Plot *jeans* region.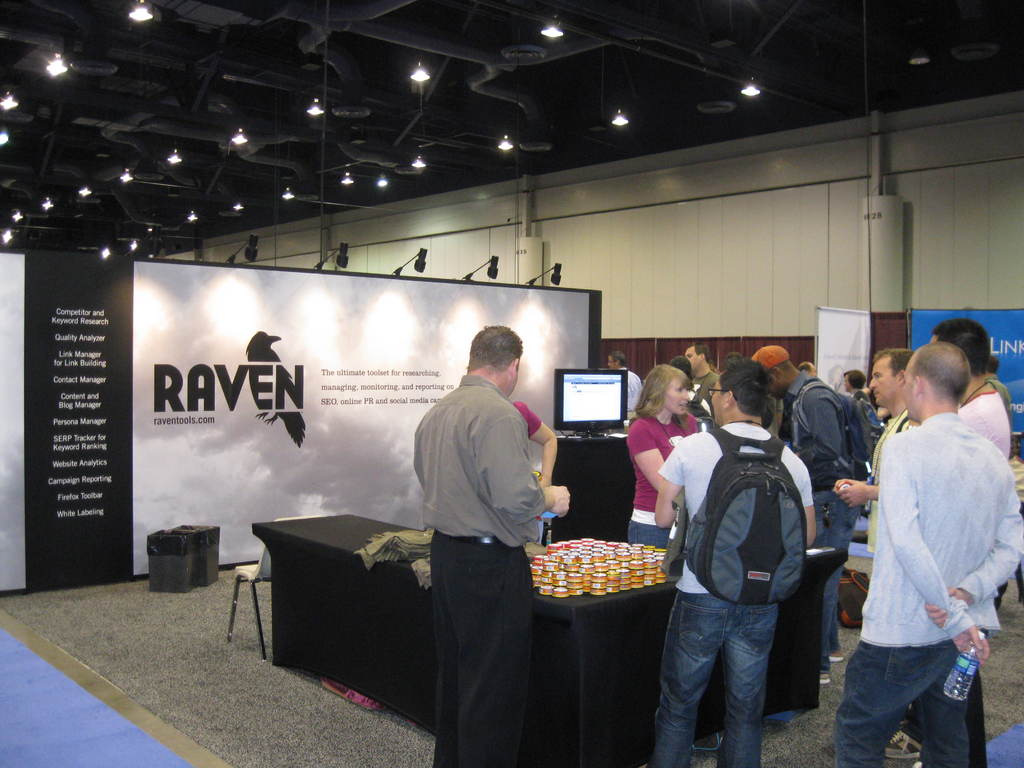
Plotted at 665:597:811:758.
